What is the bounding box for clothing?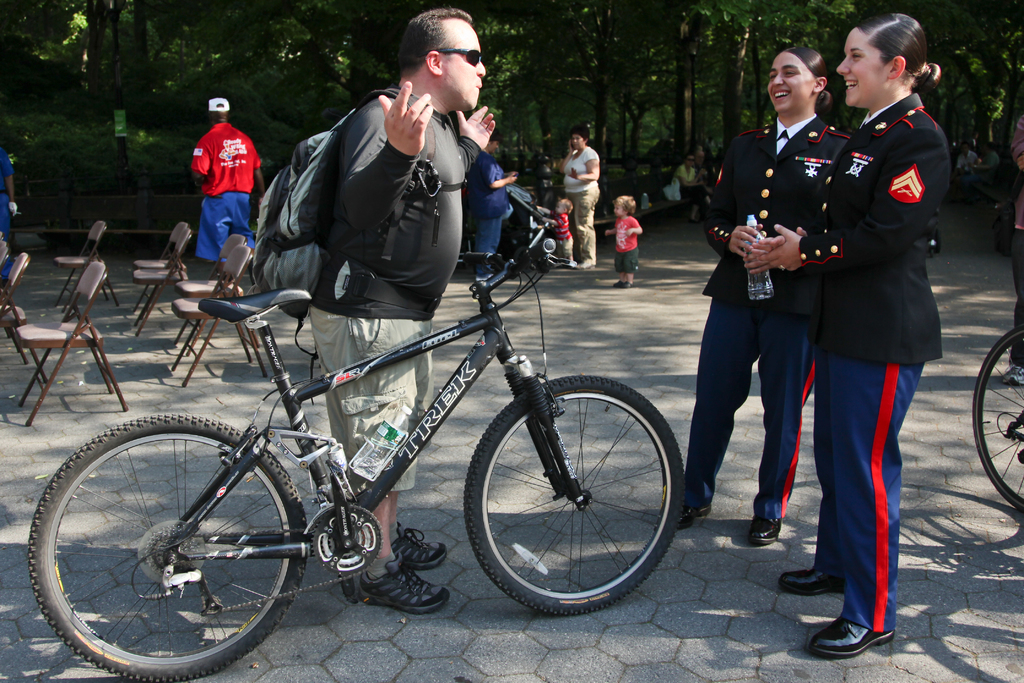
region(1007, 110, 1023, 366).
